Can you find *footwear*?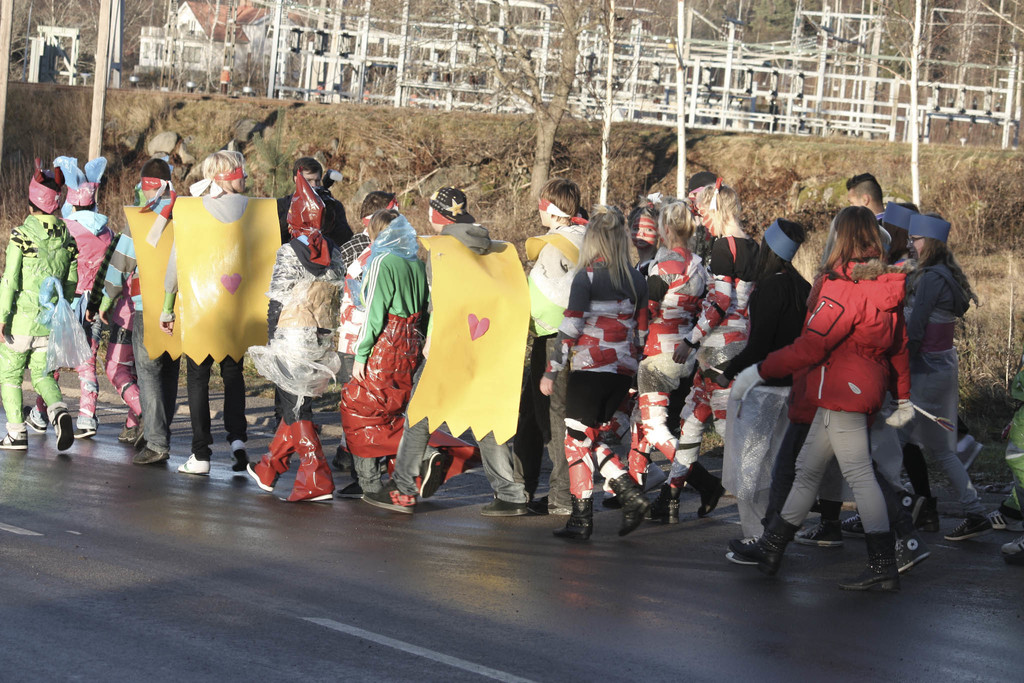
Yes, bounding box: 611, 474, 649, 536.
